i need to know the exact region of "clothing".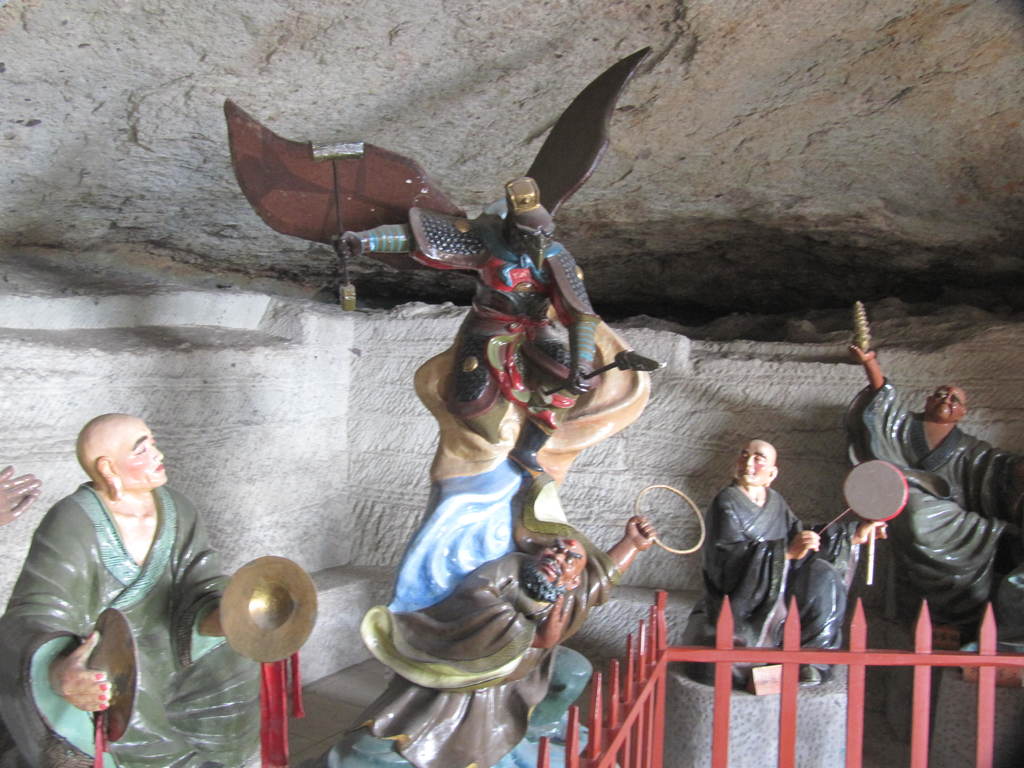
Region: Rect(851, 378, 1023, 641).
